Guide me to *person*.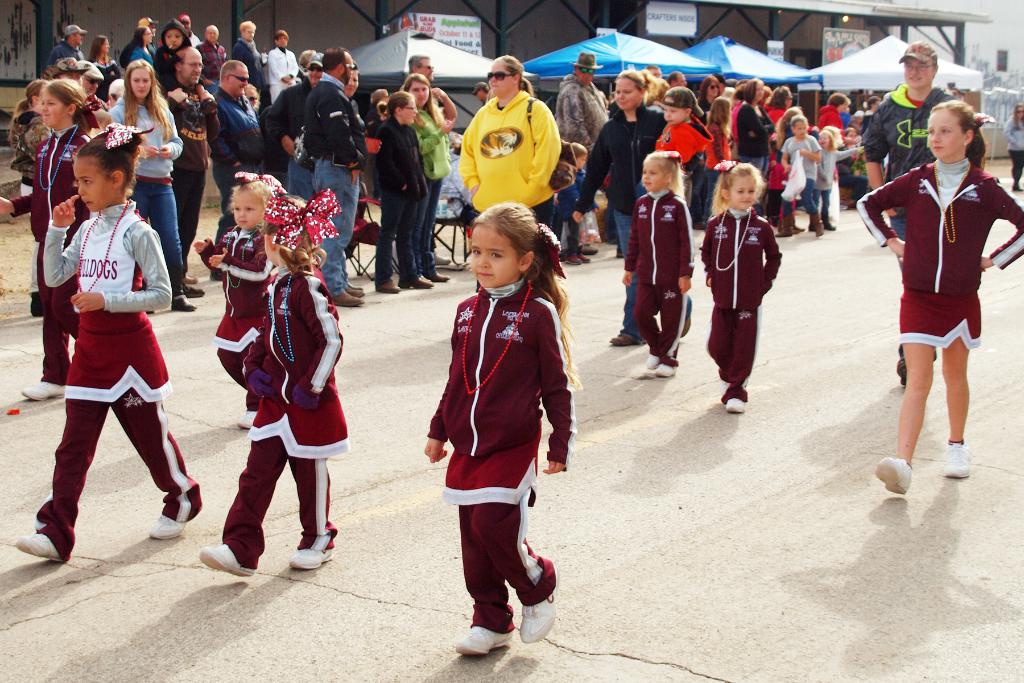
Guidance: pyautogui.locateOnScreen(298, 47, 318, 68).
